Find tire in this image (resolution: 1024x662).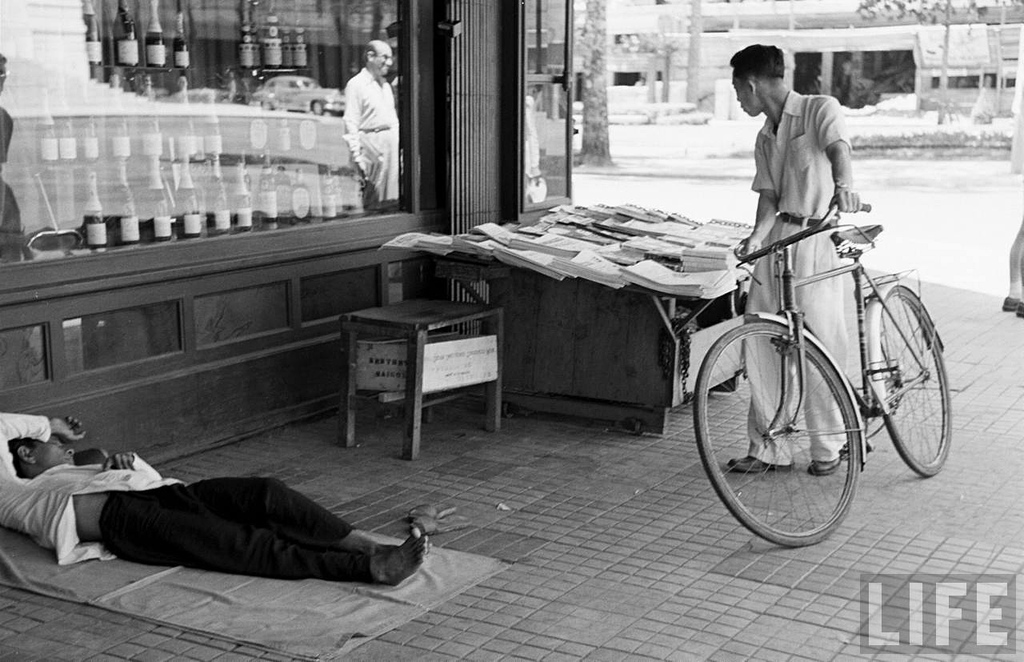
x1=879 y1=286 x2=952 y2=476.
